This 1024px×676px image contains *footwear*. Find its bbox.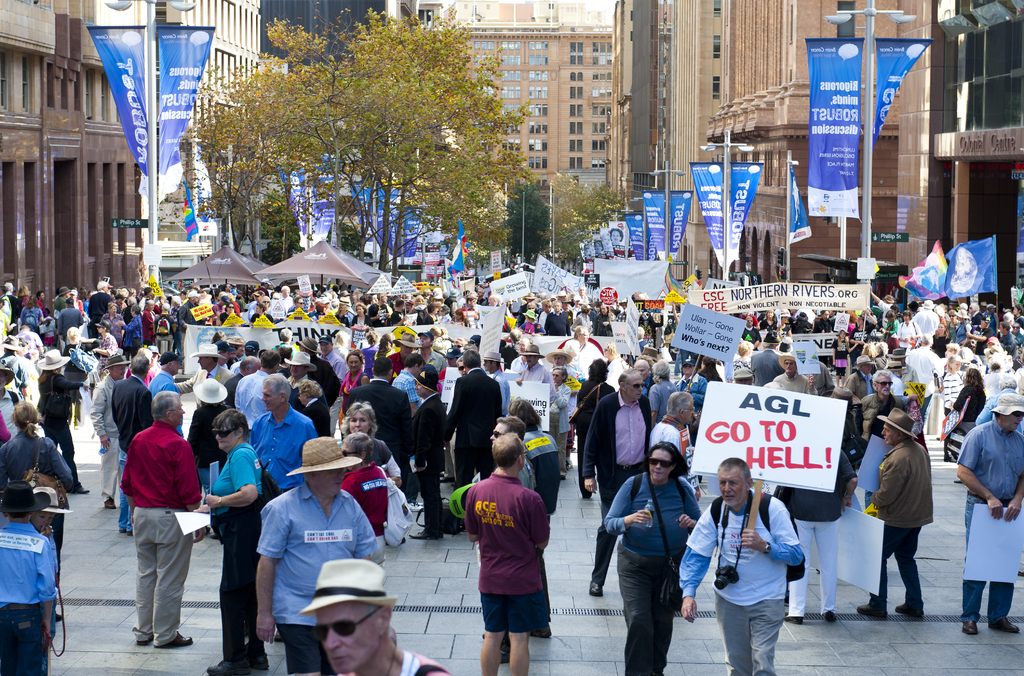
{"left": 984, "top": 616, "right": 1018, "bottom": 636}.
